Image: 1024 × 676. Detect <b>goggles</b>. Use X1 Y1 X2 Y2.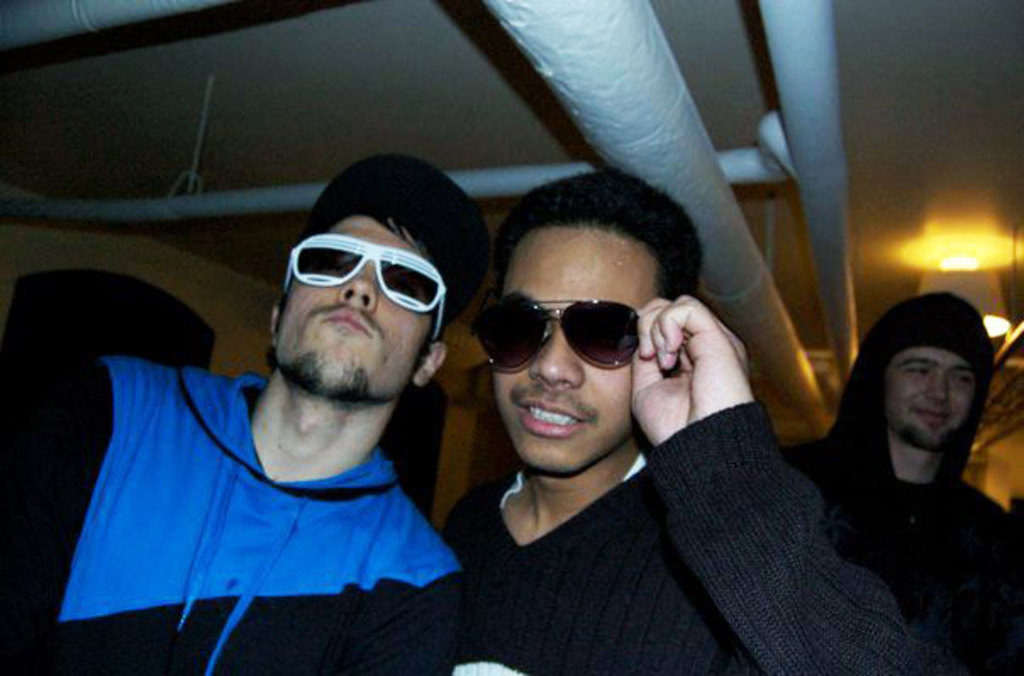
285 220 446 330.
